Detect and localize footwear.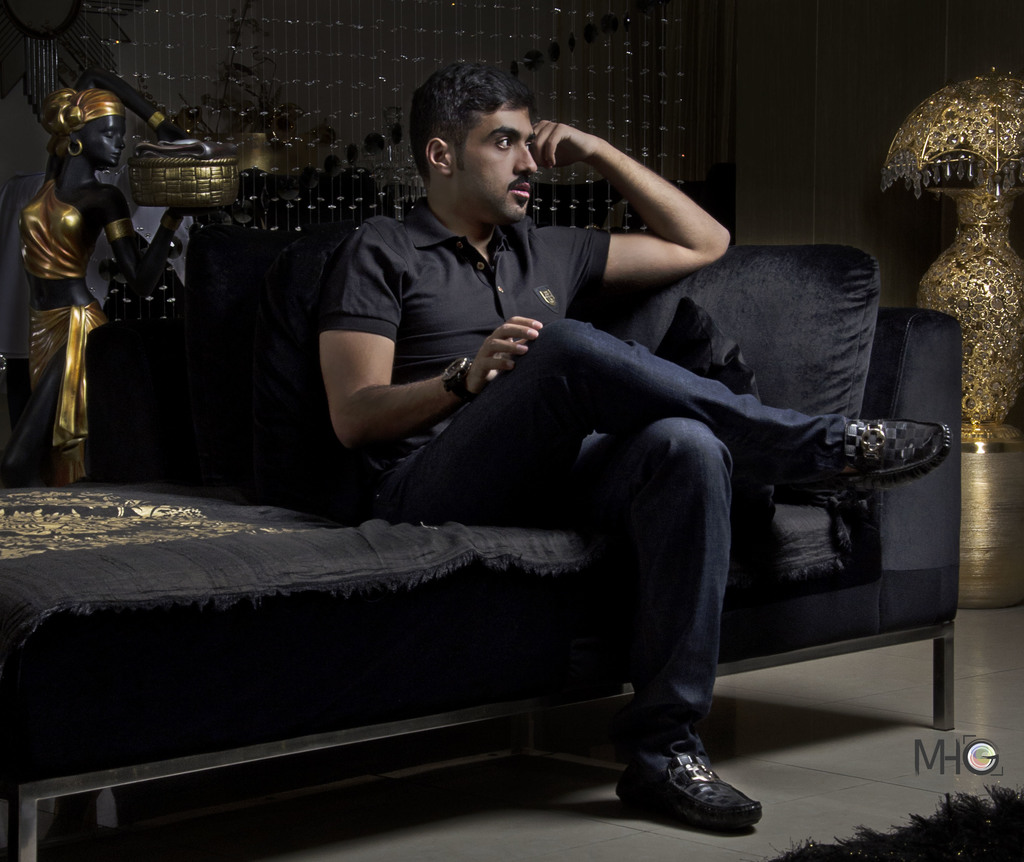
Localized at x1=839 y1=418 x2=953 y2=500.
